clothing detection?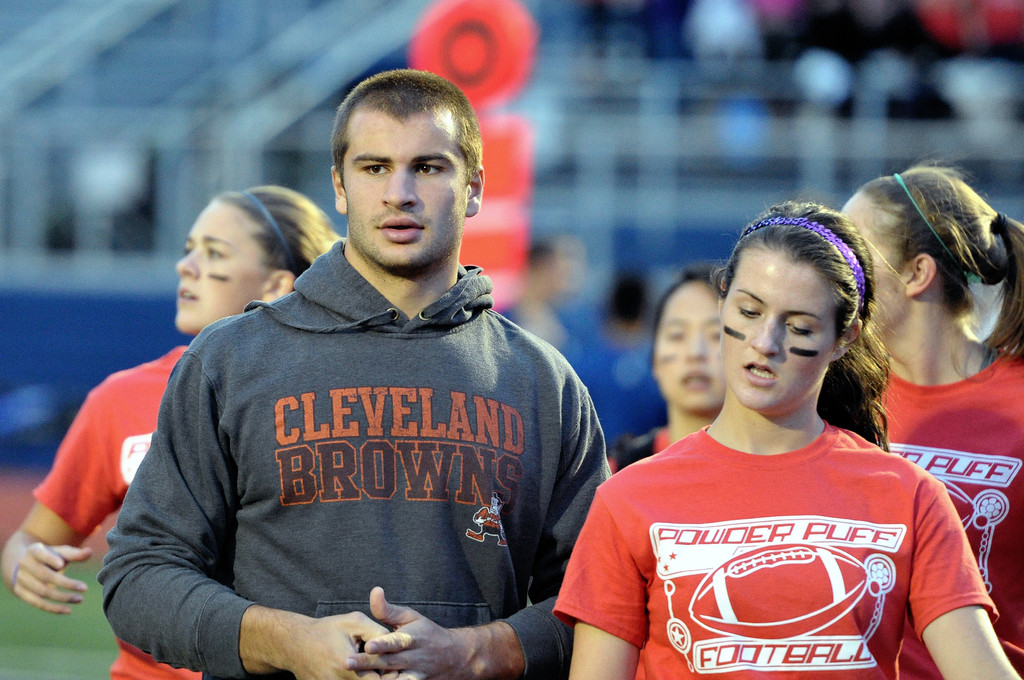
bbox=[97, 236, 614, 679]
